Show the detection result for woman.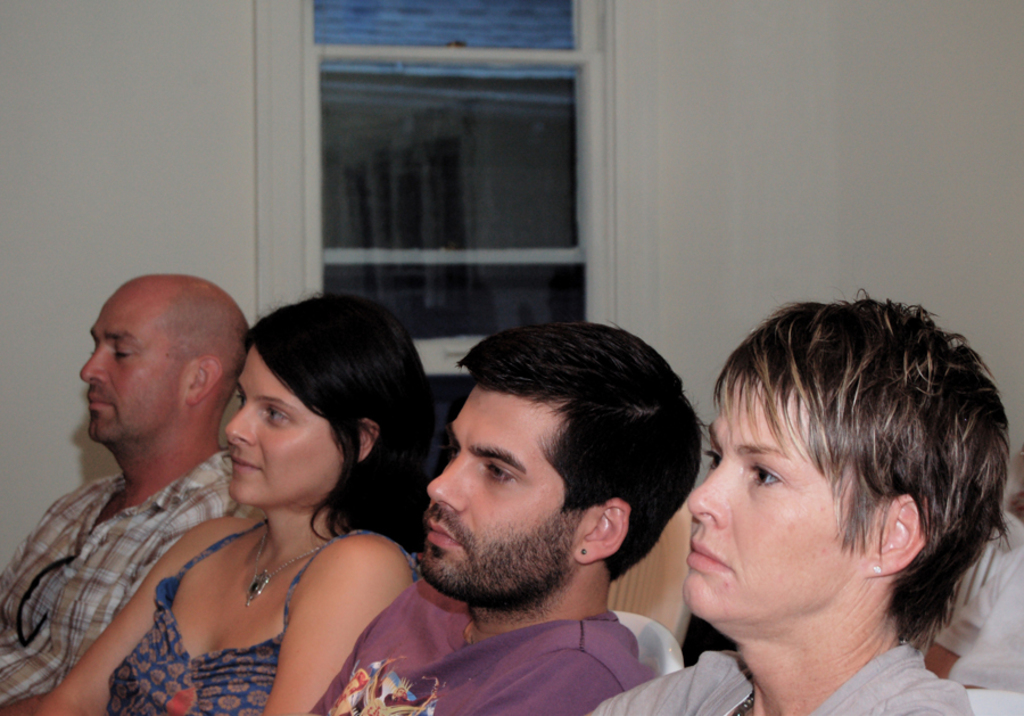
83 265 461 715.
